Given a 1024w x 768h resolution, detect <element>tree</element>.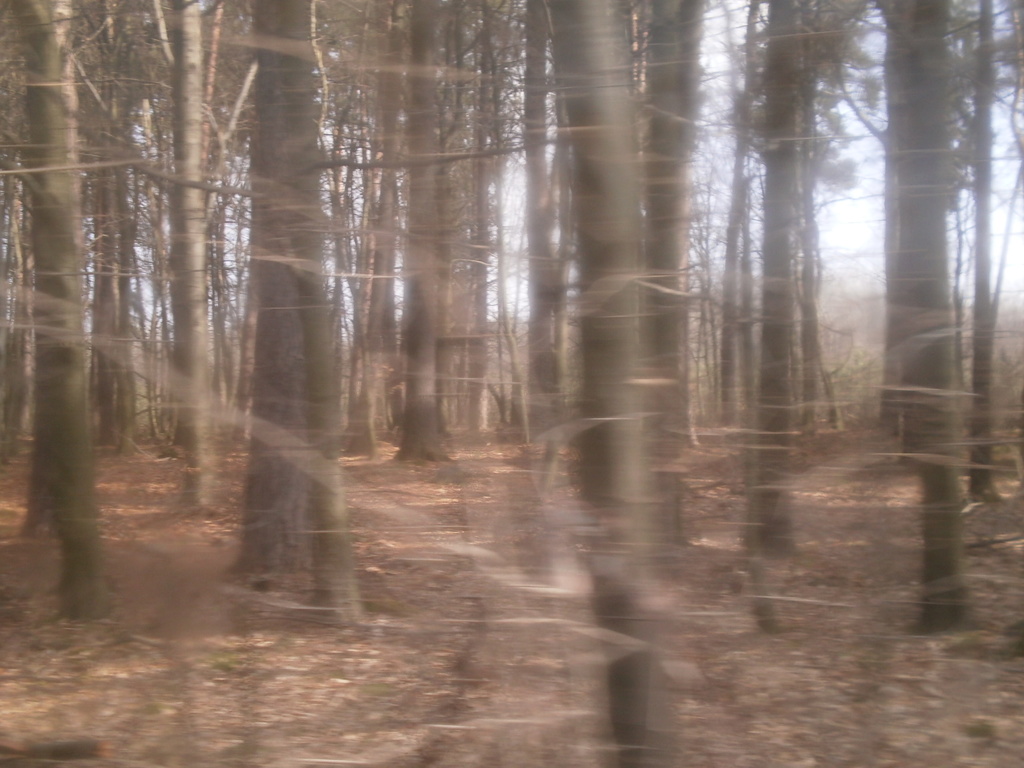
x1=540 y1=1 x2=687 y2=767.
